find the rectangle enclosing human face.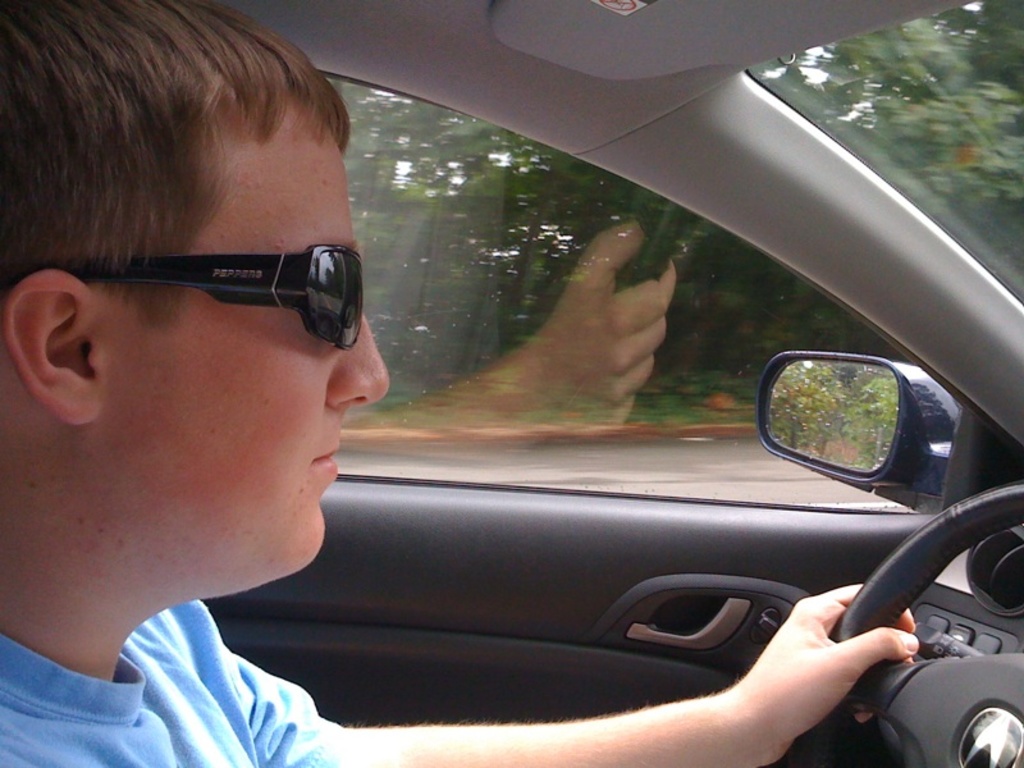
95/102/392/595.
